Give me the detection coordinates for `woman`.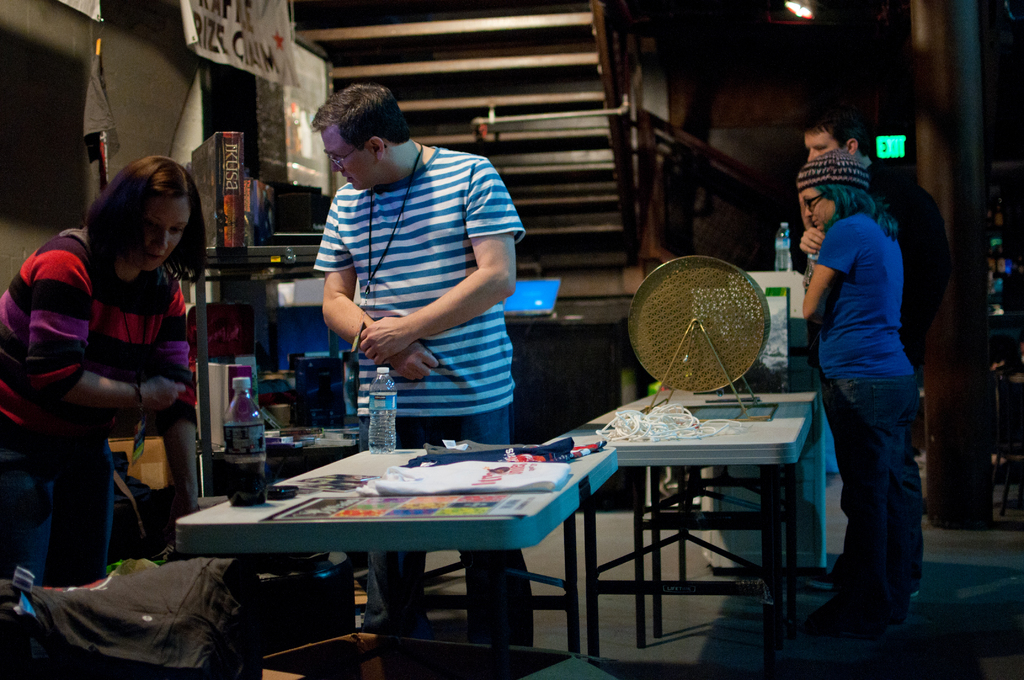
bbox(790, 150, 927, 644).
